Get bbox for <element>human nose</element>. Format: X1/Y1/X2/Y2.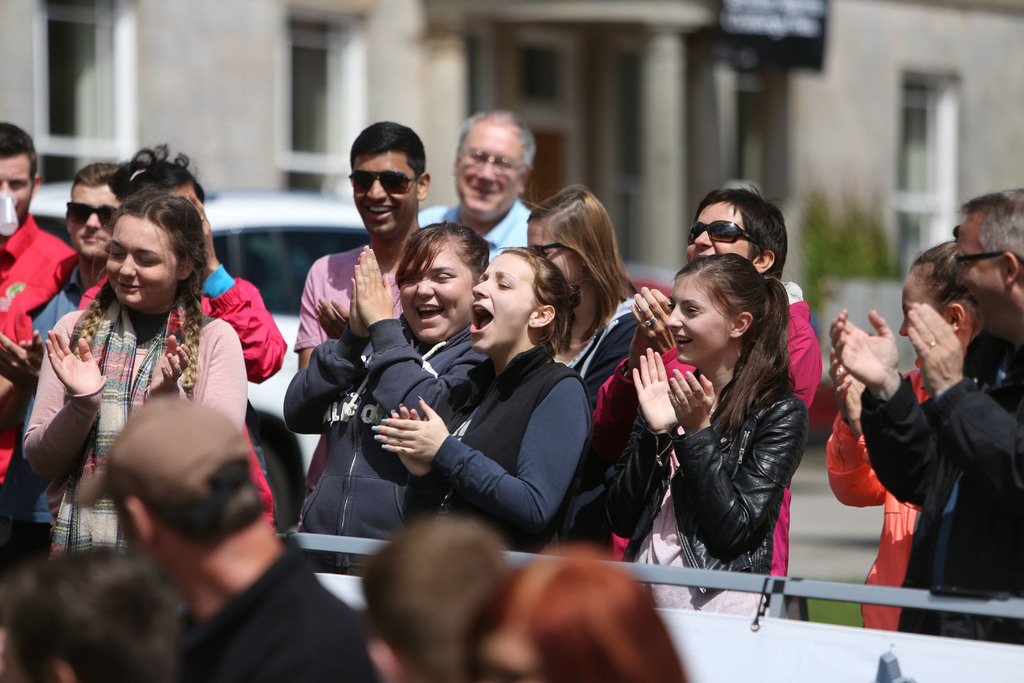
475/160/495/181.
